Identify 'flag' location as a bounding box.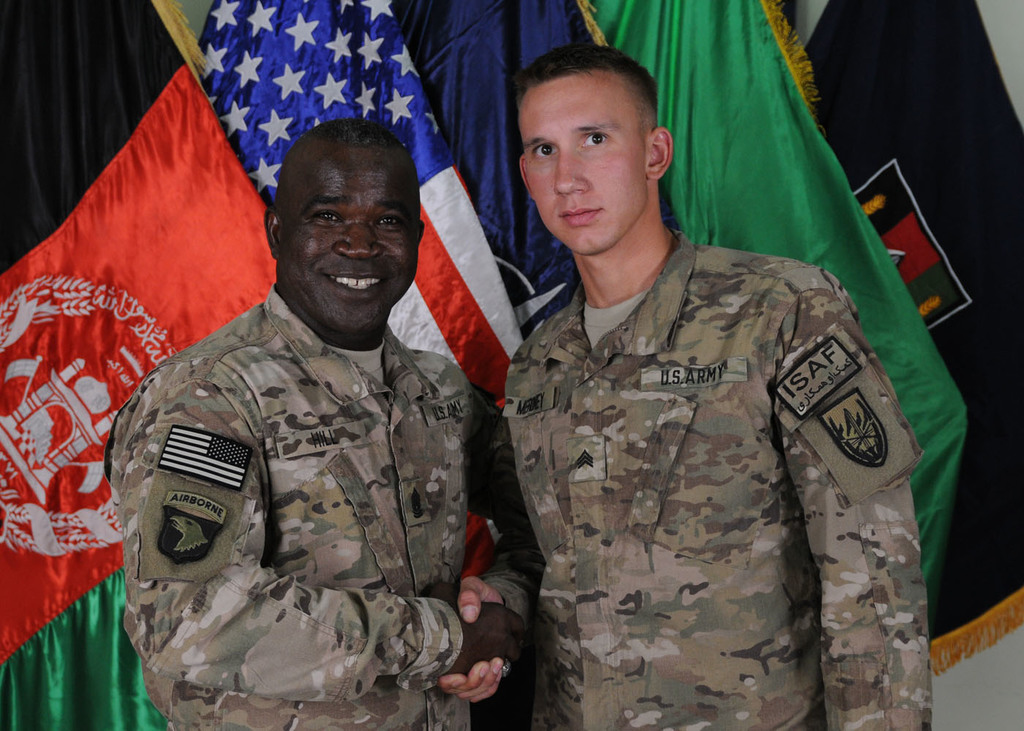
(left=511, top=0, right=969, bottom=593).
